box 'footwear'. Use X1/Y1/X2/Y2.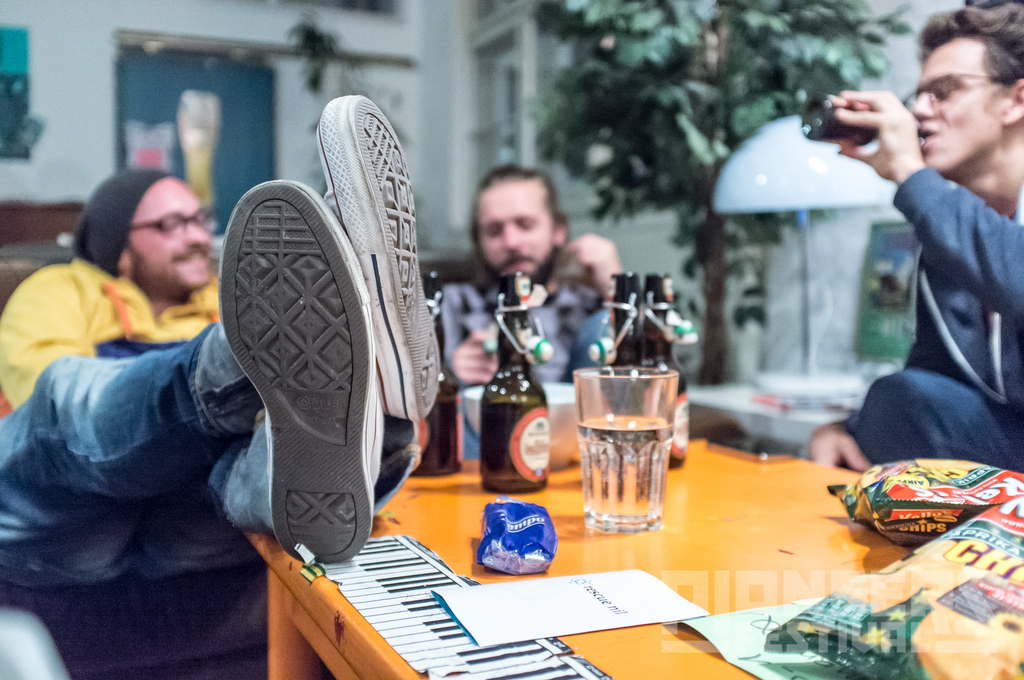
315/93/446/421.
